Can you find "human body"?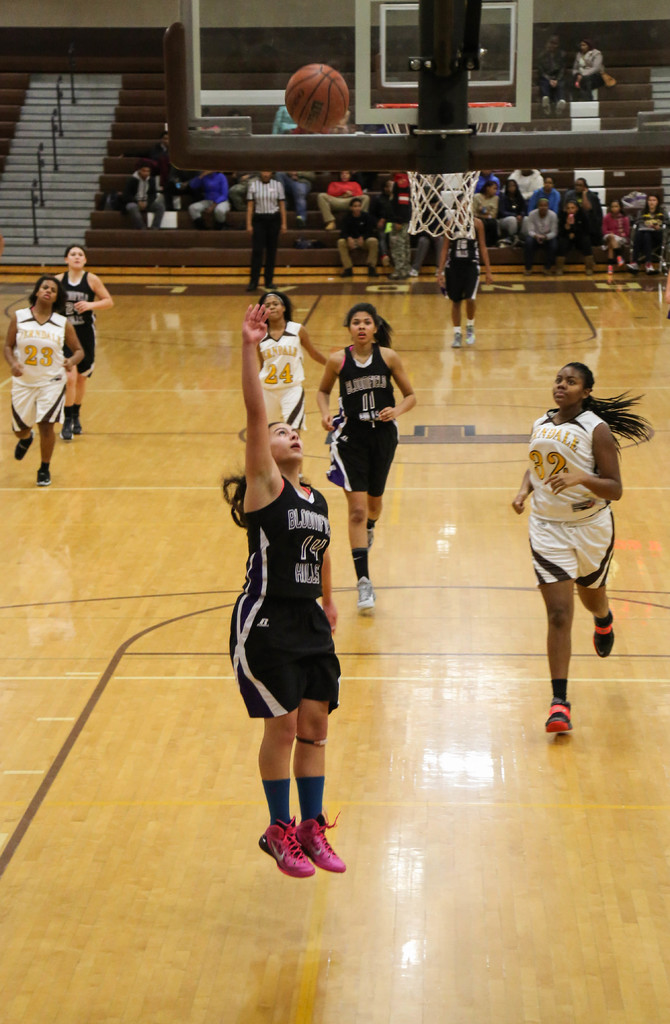
Yes, bounding box: Rect(376, 170, 409, 275).
